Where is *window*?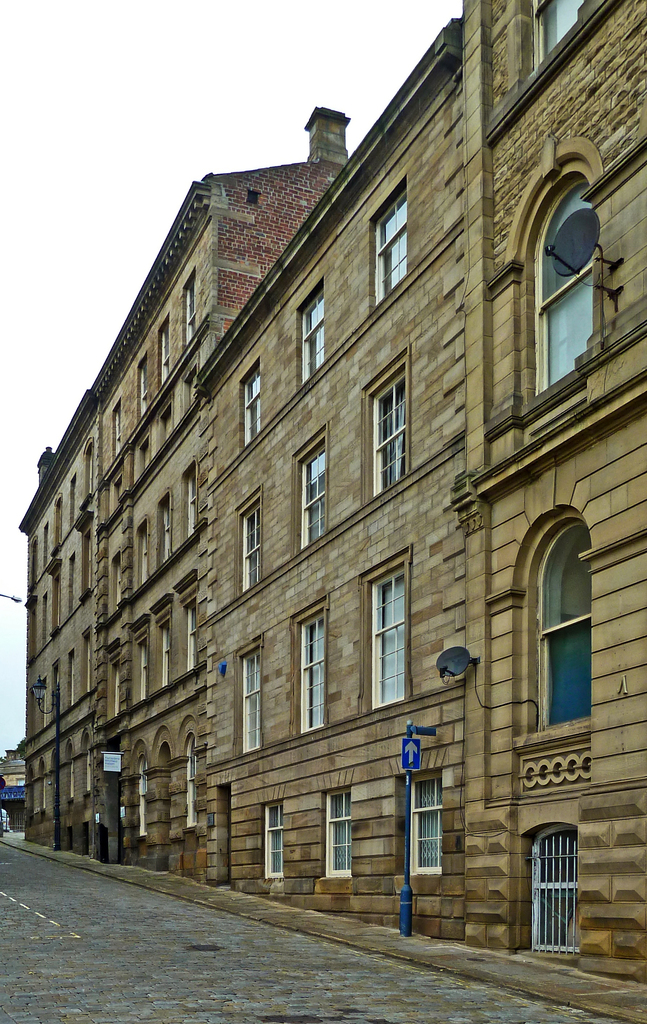
l=231, t=486, r=266, b=593.
